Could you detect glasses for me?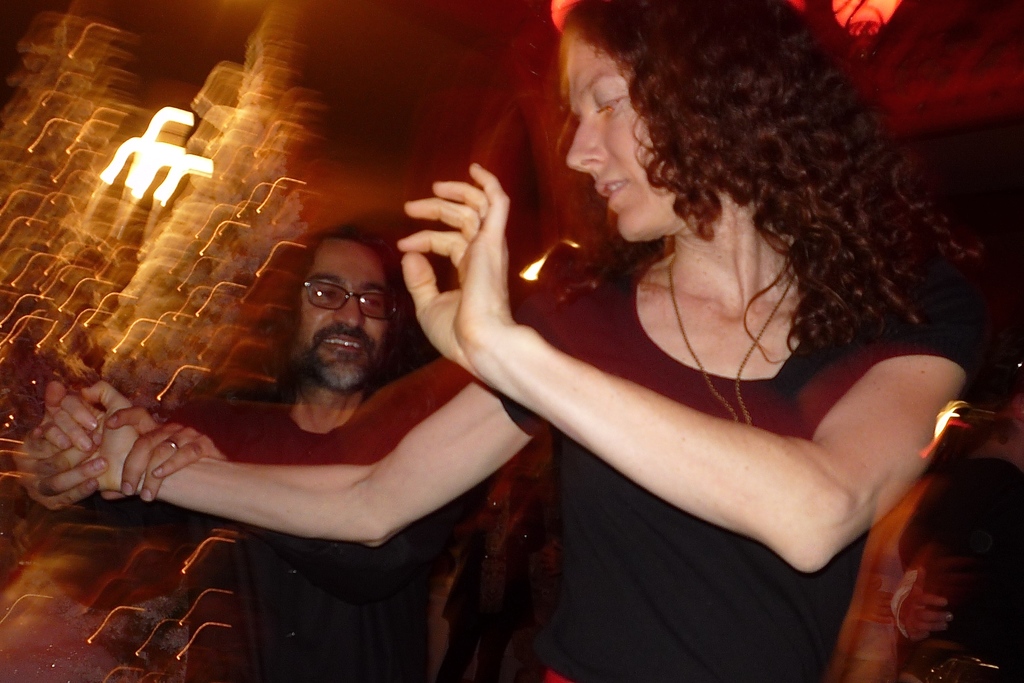
Detection result: (285, 277, 400, 330).
